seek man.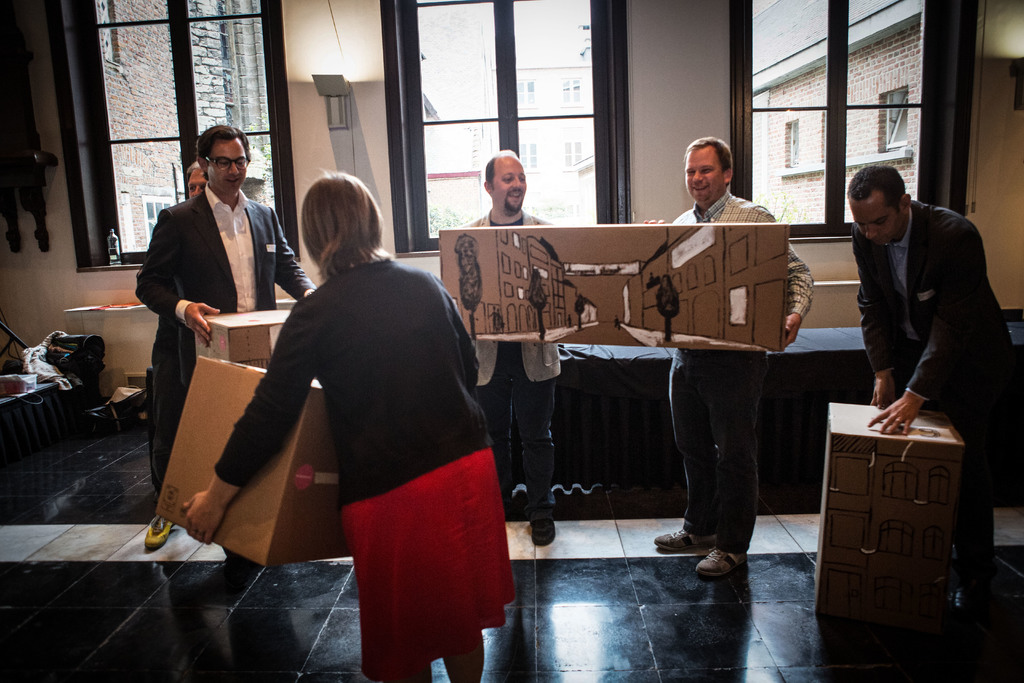
bbox=[131, 119, 336, 588].
